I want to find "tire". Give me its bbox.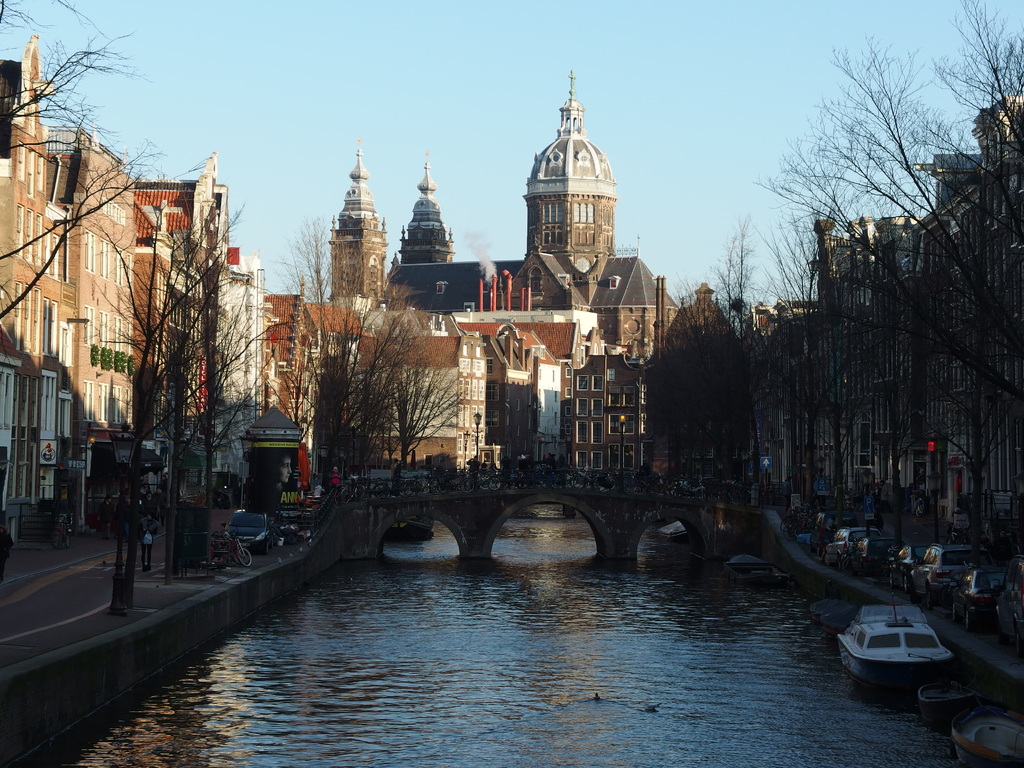
locate(264, 538, 269, 553).
